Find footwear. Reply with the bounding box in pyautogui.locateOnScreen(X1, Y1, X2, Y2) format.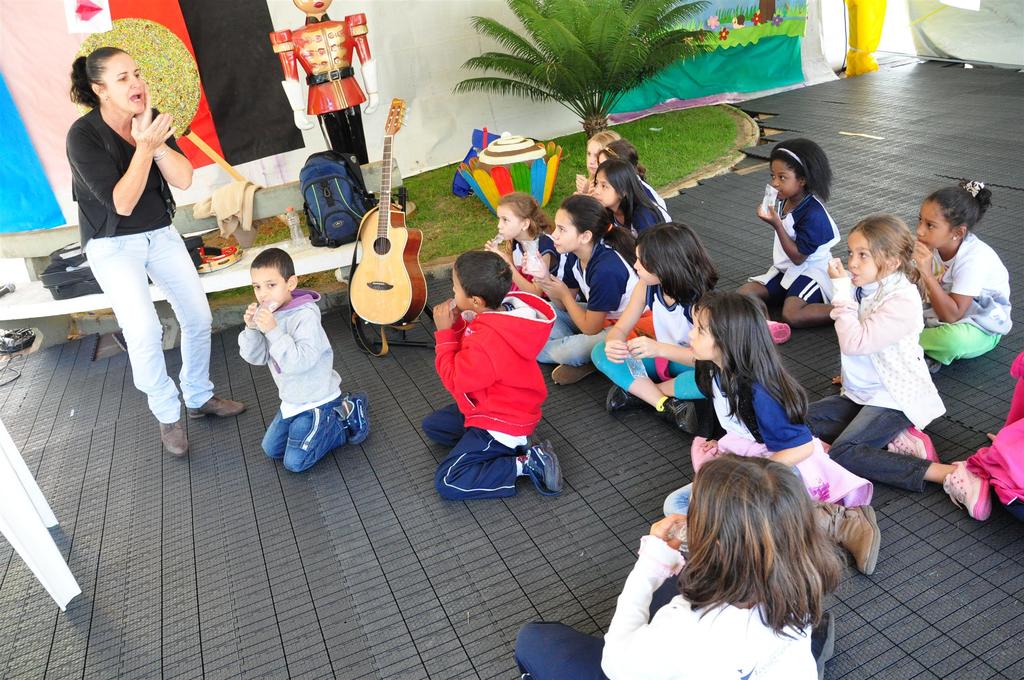
pyautogui.locateOnScreen(803, 498, 883, 576).
